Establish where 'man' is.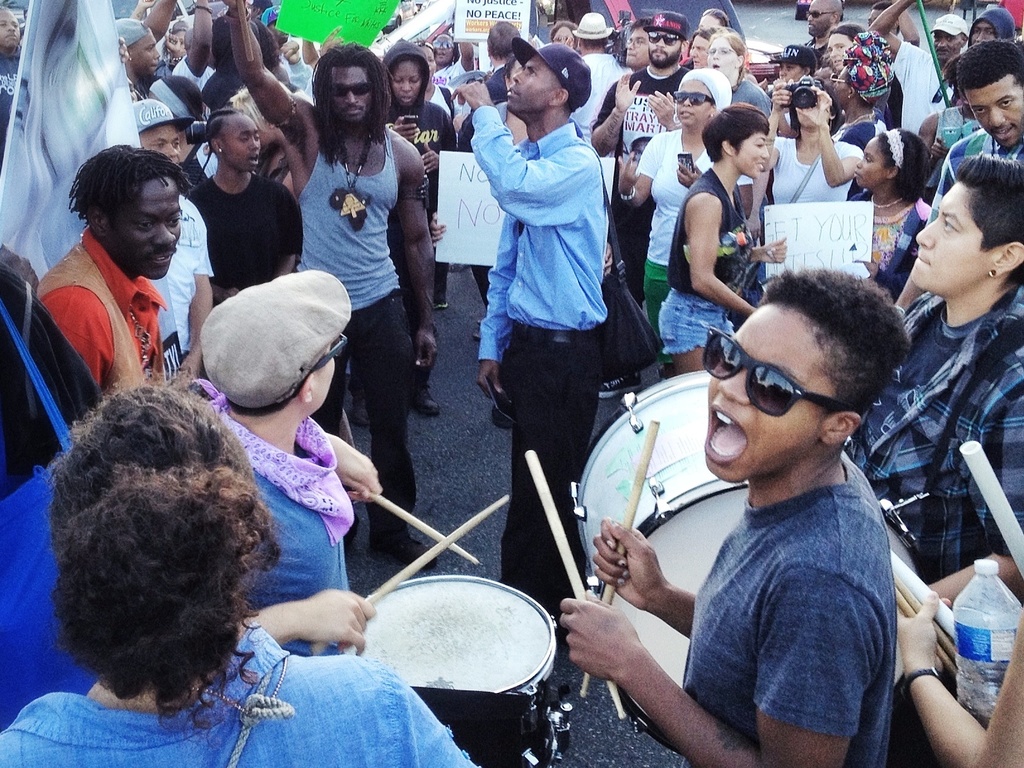
Established at (186,107,303,304).
